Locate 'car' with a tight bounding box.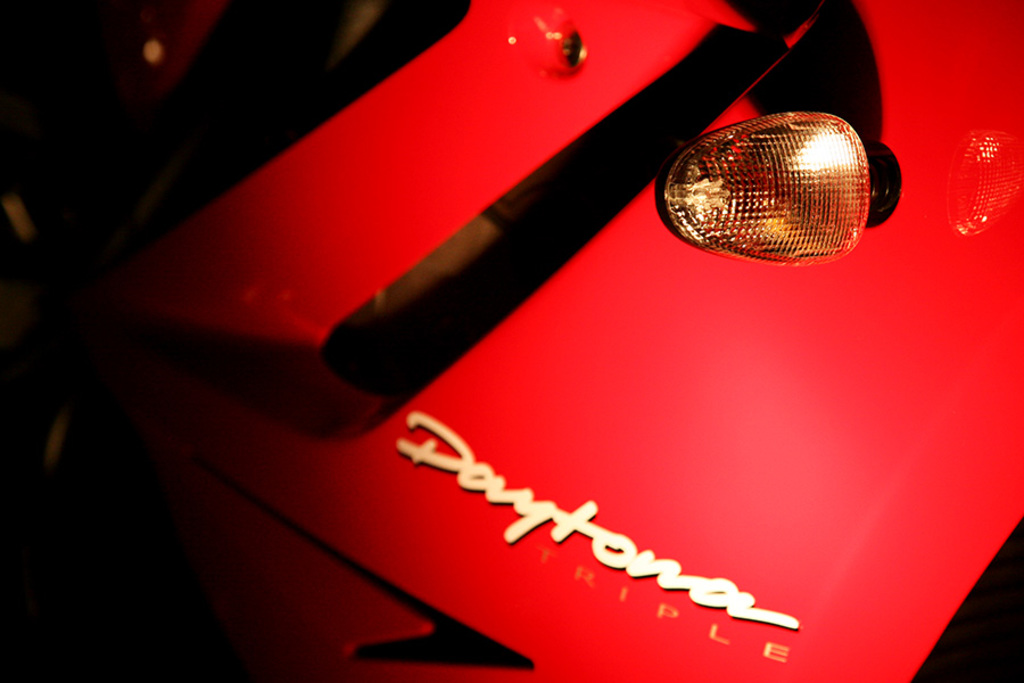
bbox(10, 9, 1023, 680).
